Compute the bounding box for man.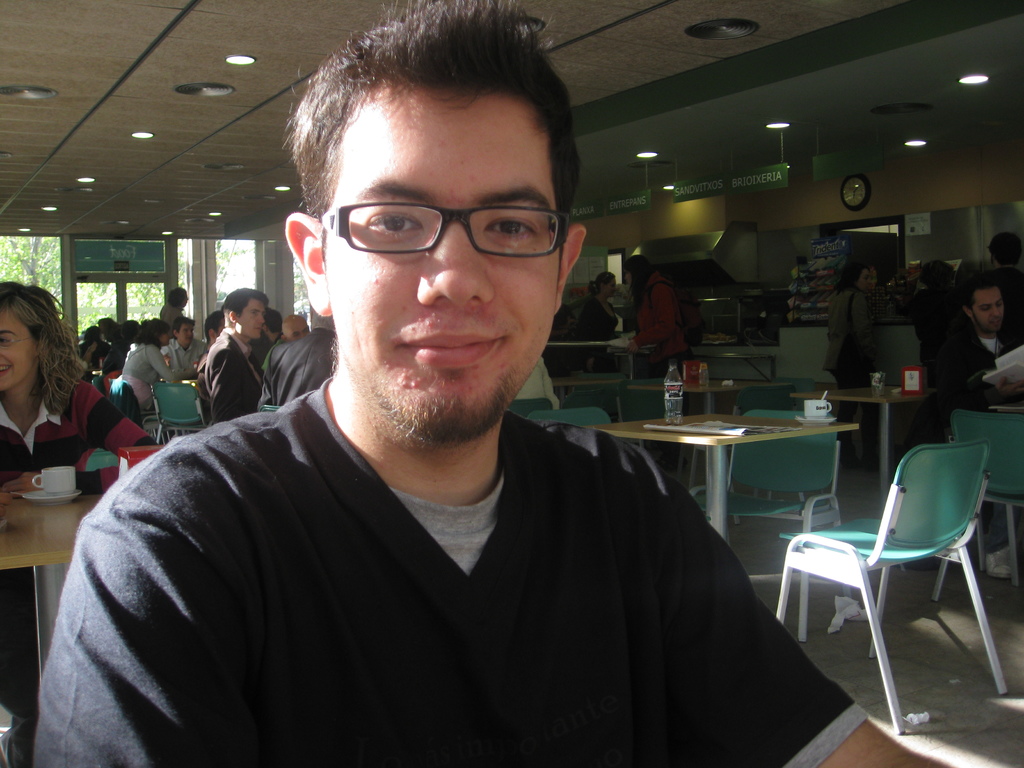
(984,232,1023,347).
